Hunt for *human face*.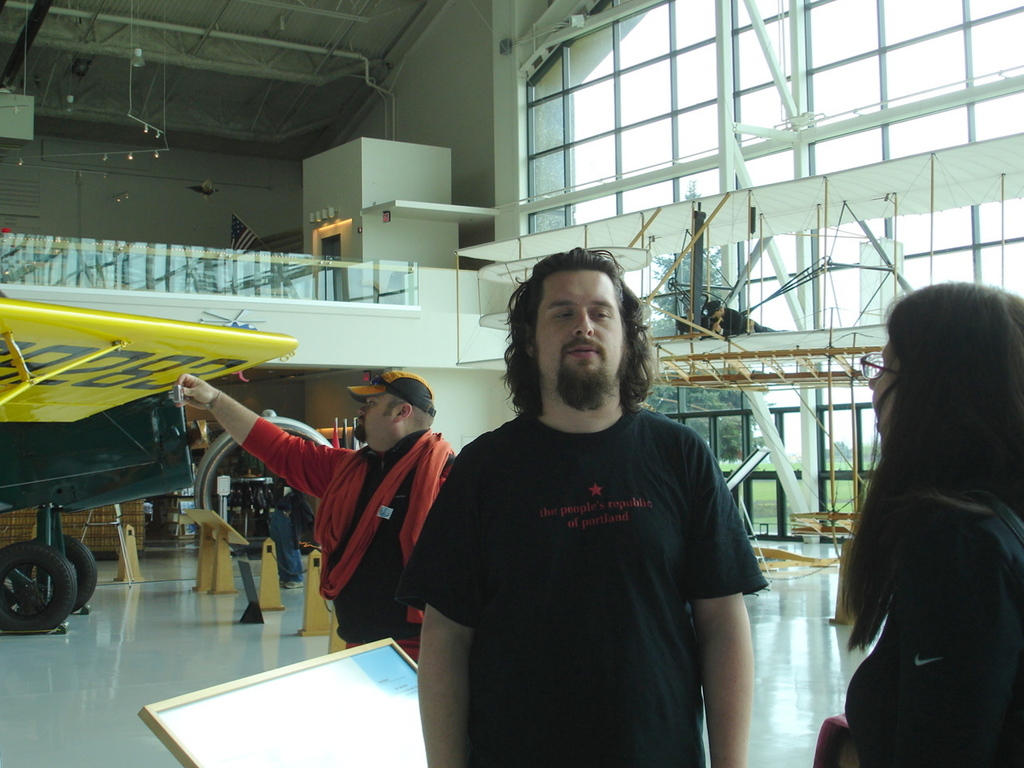
Hunted down at {"x1": 537, "y1": 273, "x2": 621, "y2": 383}.
